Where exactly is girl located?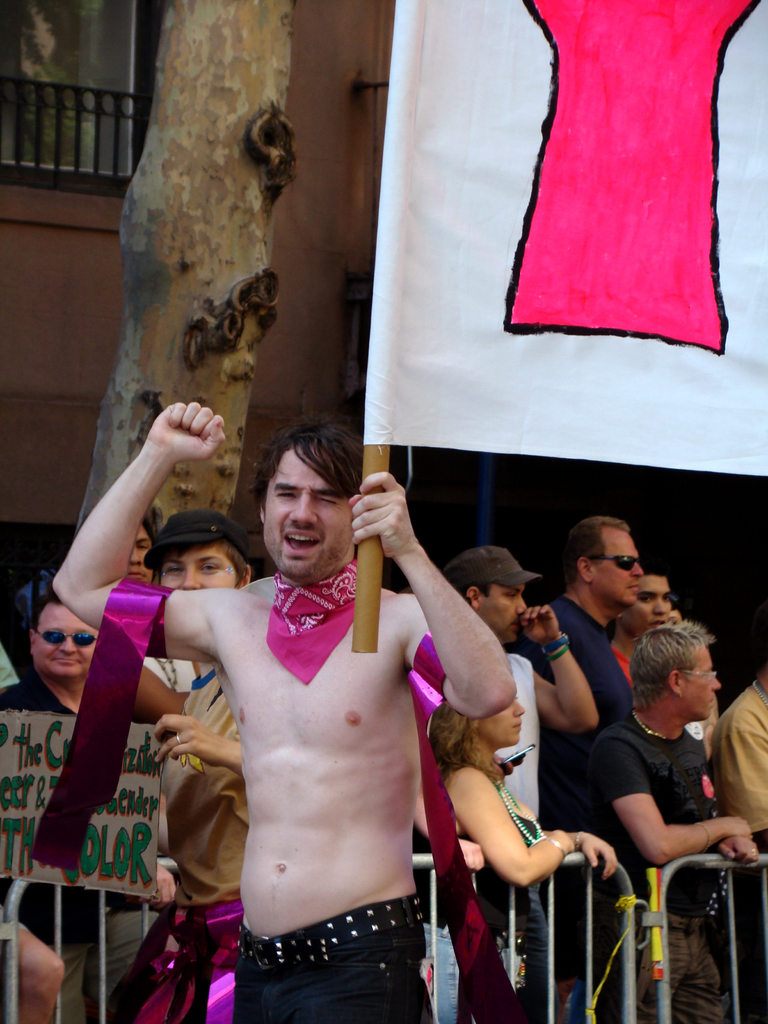
Its bounding box is 429,682,623,1021.
